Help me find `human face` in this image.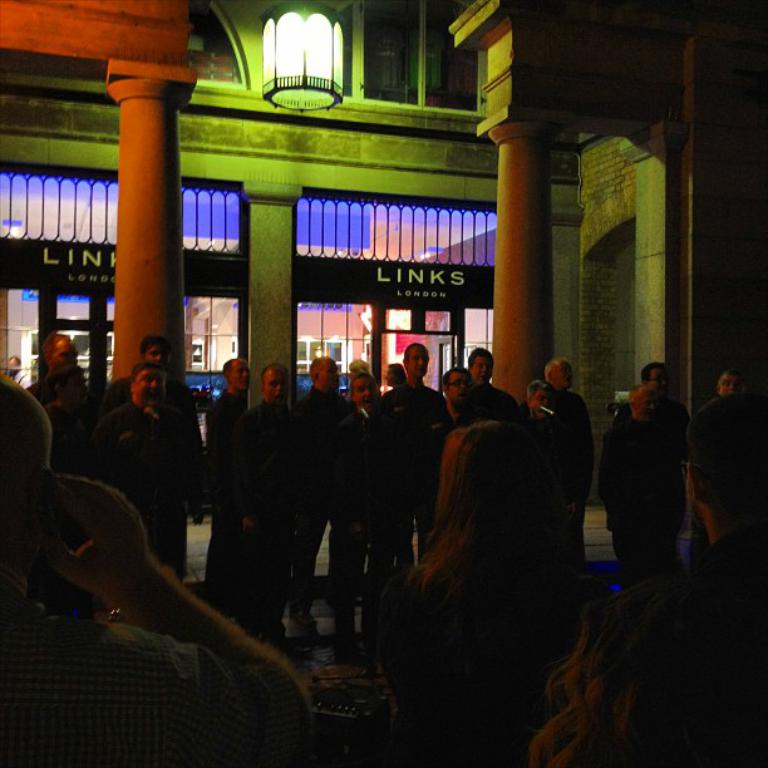
Found it: box=[471, 356, 491, 380].
